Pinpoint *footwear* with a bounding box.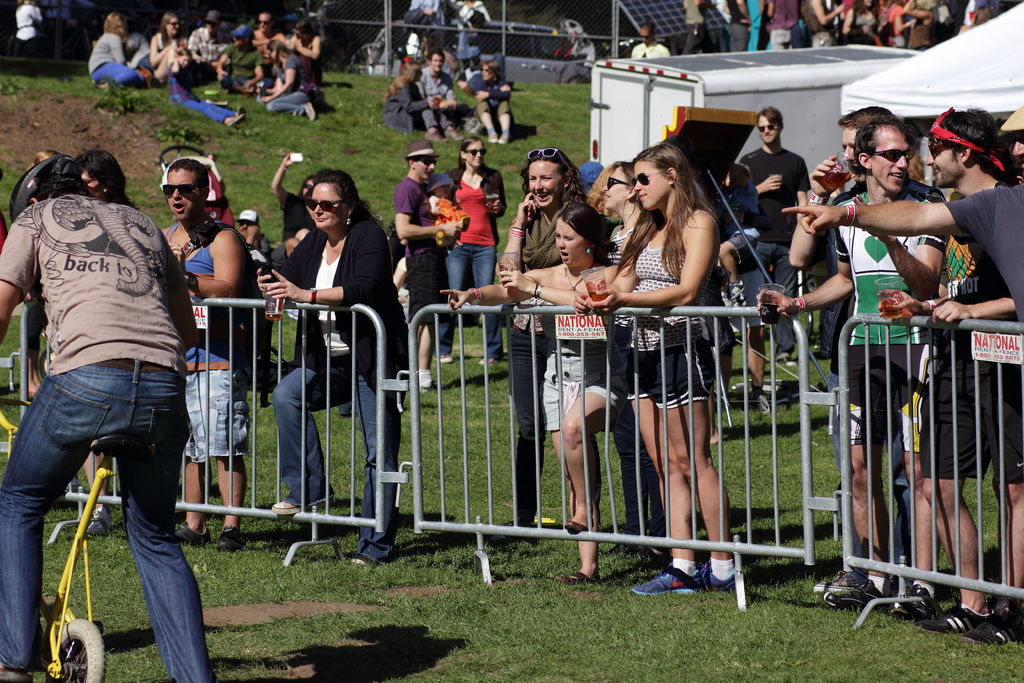
detection(87, 508, 113, 534).
